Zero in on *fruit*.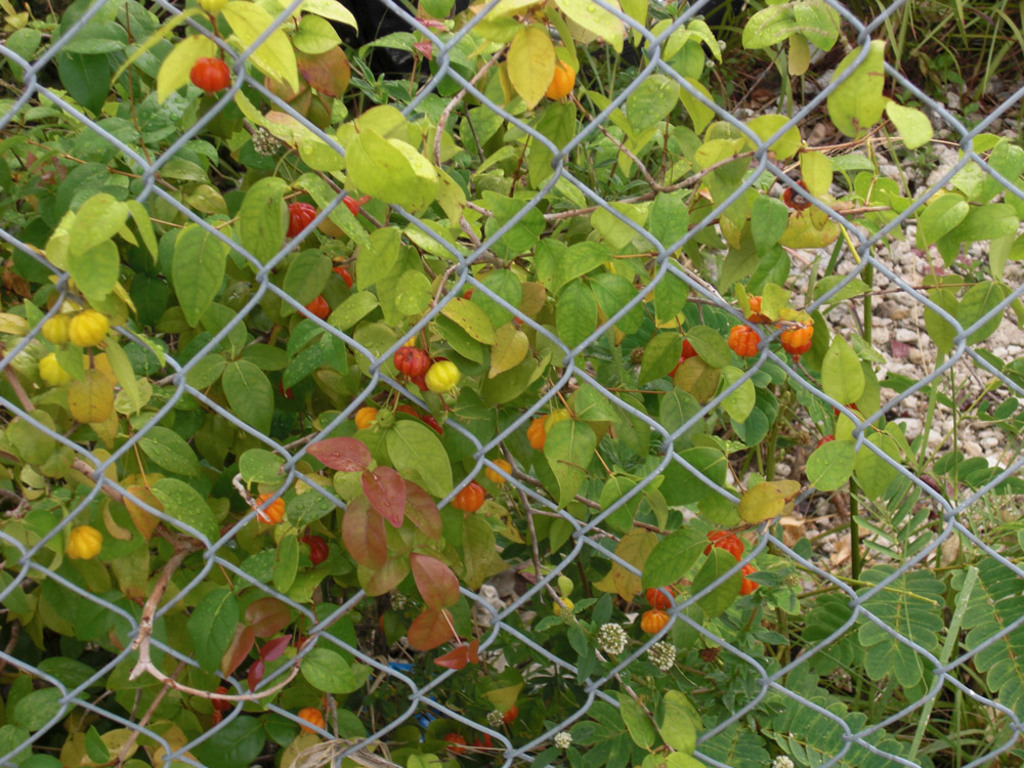
Zeroed in: 783 178 811 212.
